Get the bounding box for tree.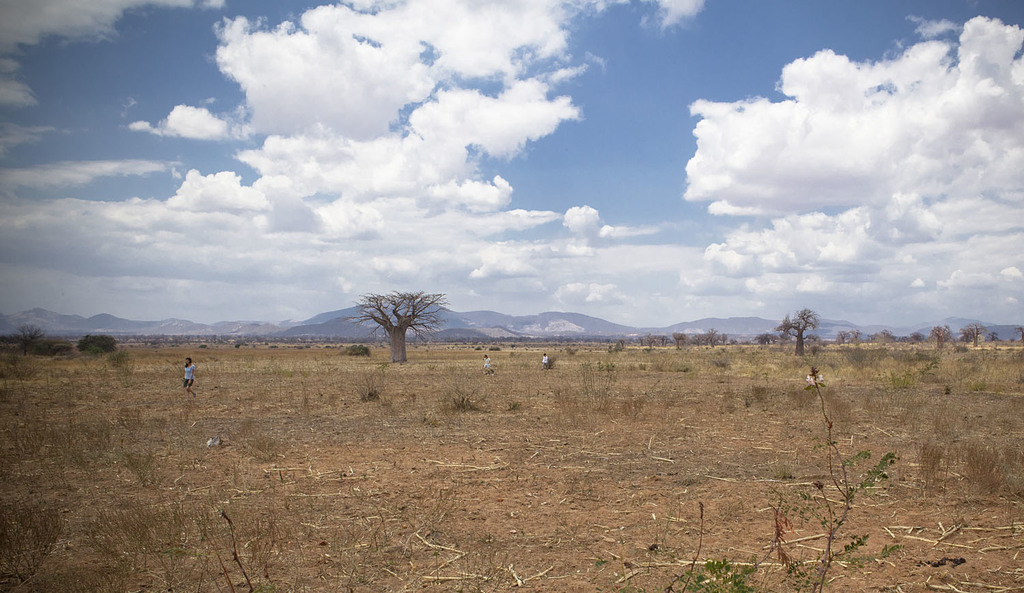
668:326:692:351.
